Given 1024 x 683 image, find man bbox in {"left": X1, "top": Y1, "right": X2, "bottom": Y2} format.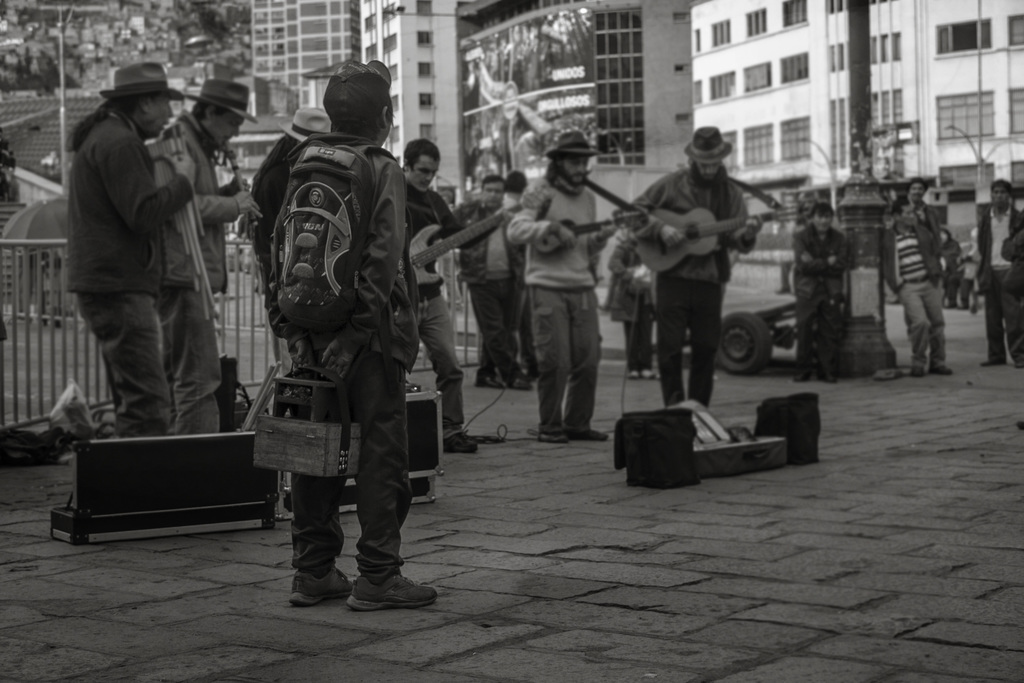
{"left": 977, "top": 177, "right": 1023, "bottom": 366}.
